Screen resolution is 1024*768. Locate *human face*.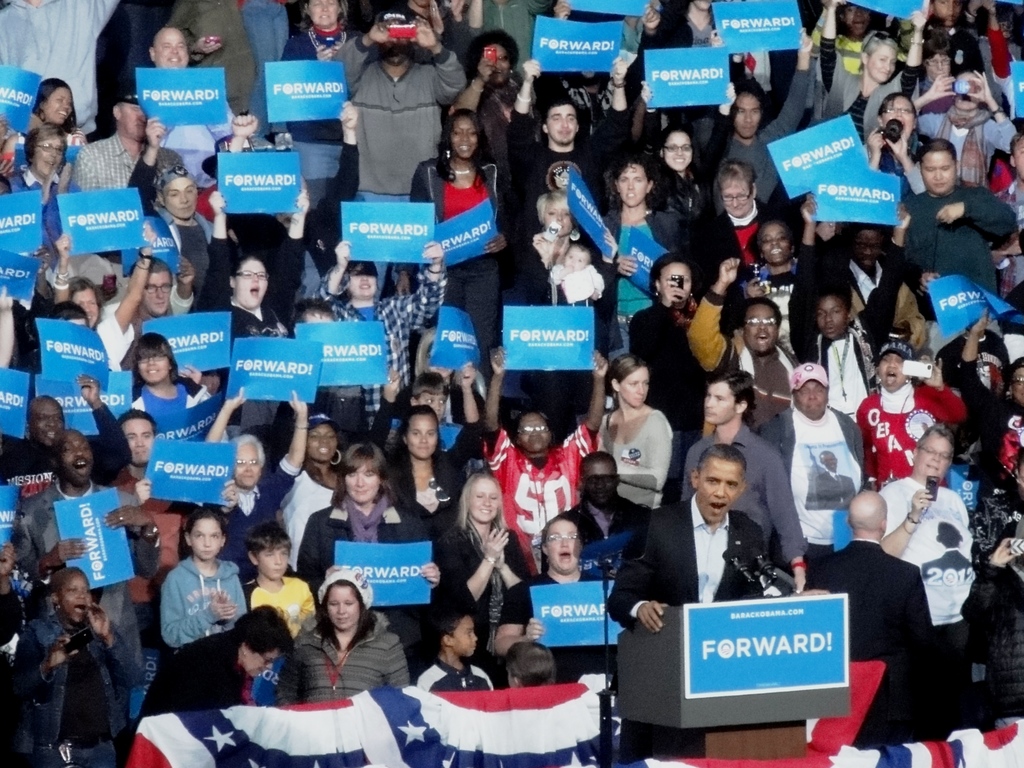
[140, 271, 174, 316].
